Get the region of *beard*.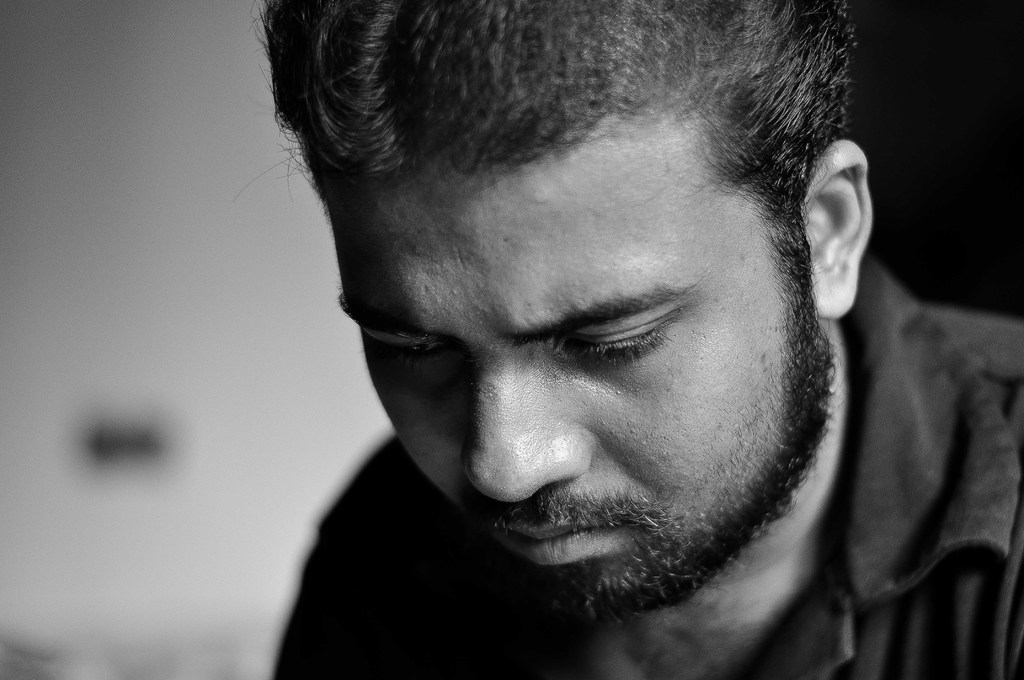
left=392, top=350, right=835, bottom=604.
